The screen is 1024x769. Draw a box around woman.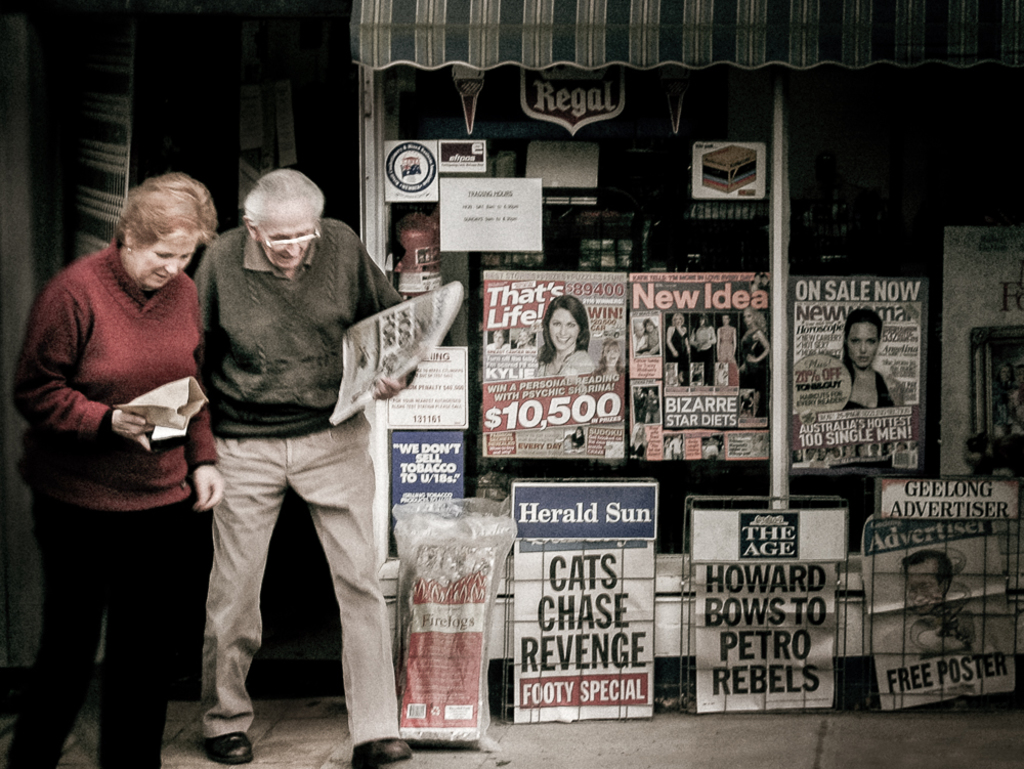
<bbox>1, 171, 221, 768</bbox>.
